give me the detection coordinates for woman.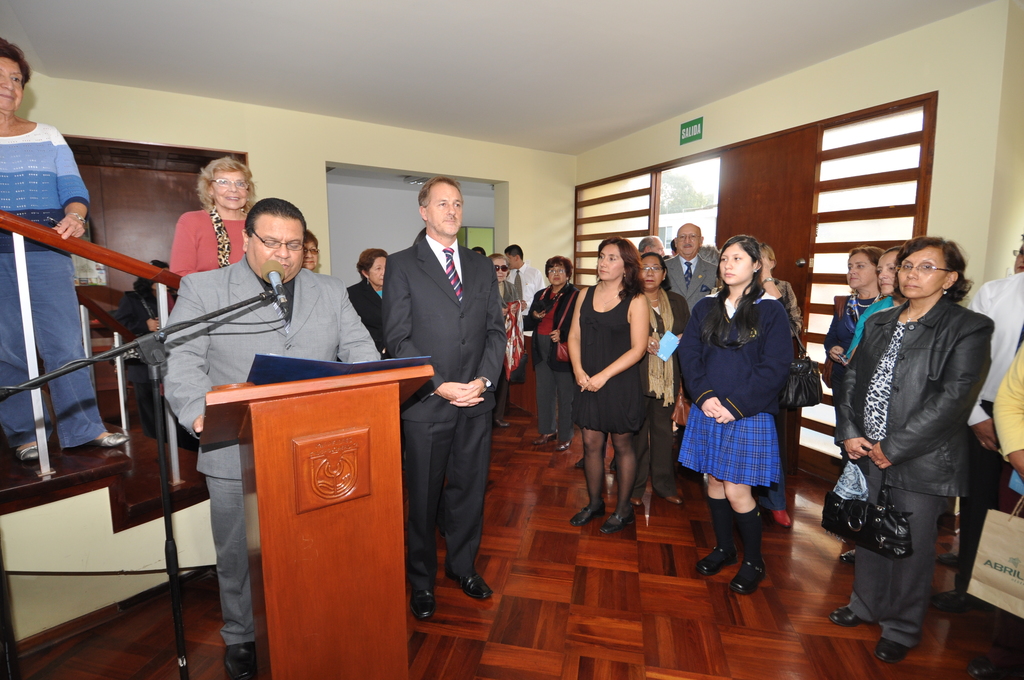
crop(830, 236, 989, 663).
